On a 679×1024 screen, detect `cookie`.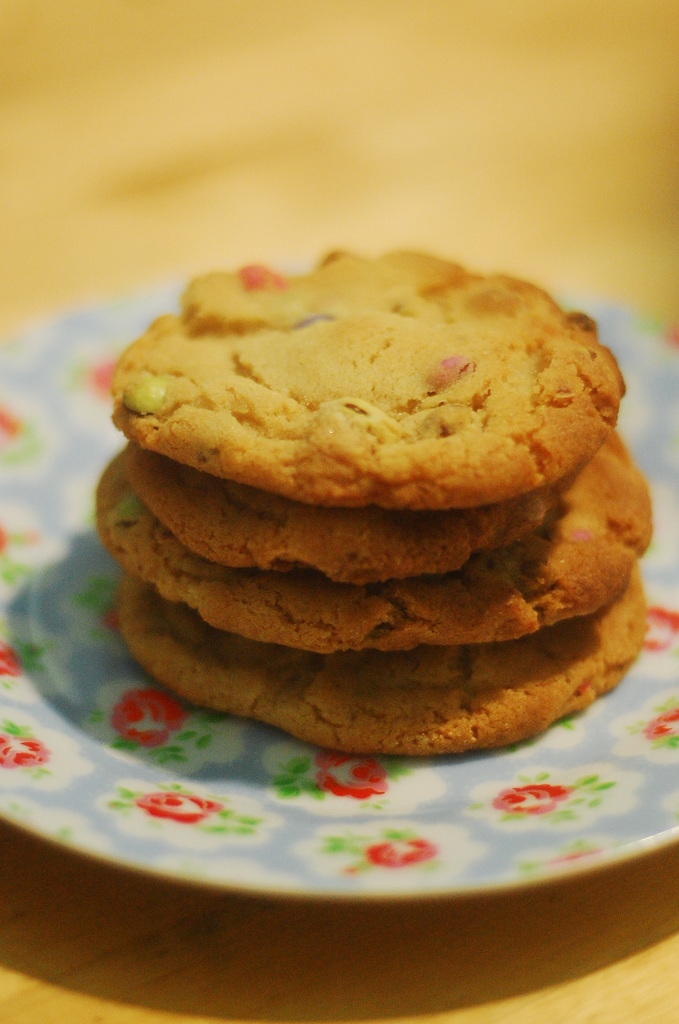
bbox(101, 424, 649, 652).
